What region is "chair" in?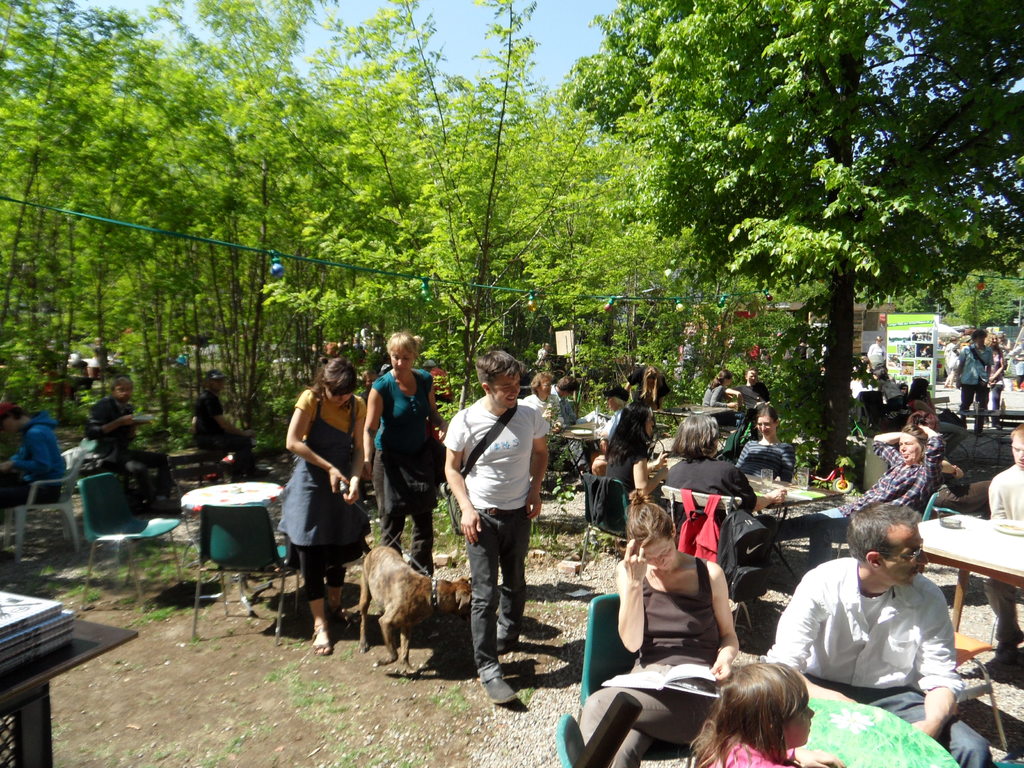
(932, 499, 985, 520).
